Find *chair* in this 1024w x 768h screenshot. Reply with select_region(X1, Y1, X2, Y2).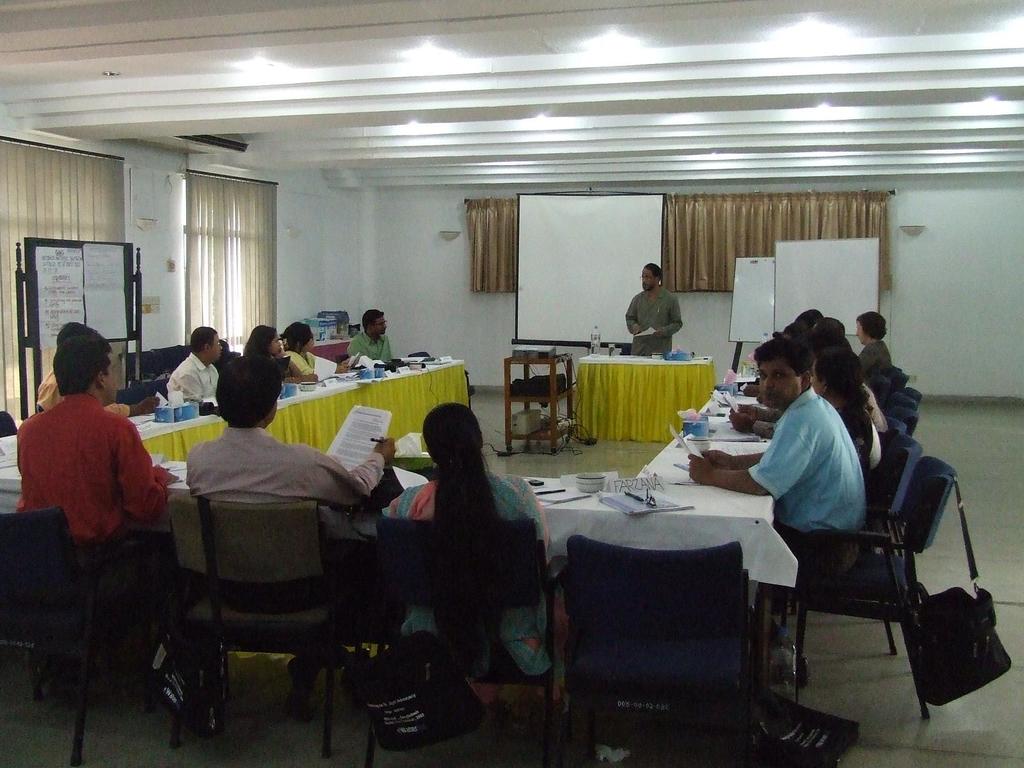
select_region(863, 373, 897, 397).
